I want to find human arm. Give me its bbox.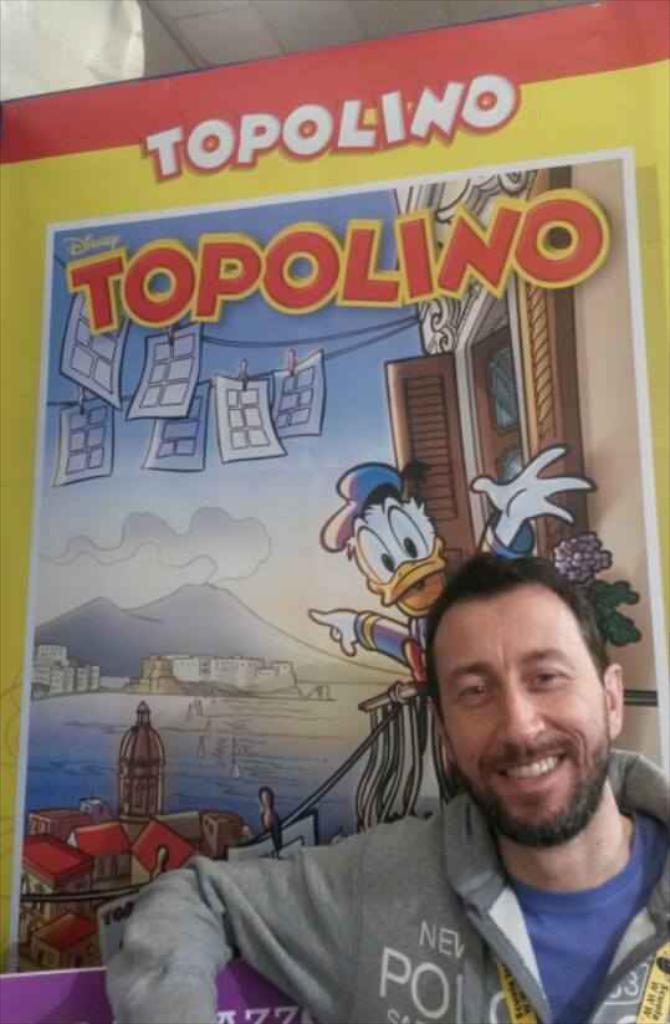
crop(119, 856, 255, 1023).
